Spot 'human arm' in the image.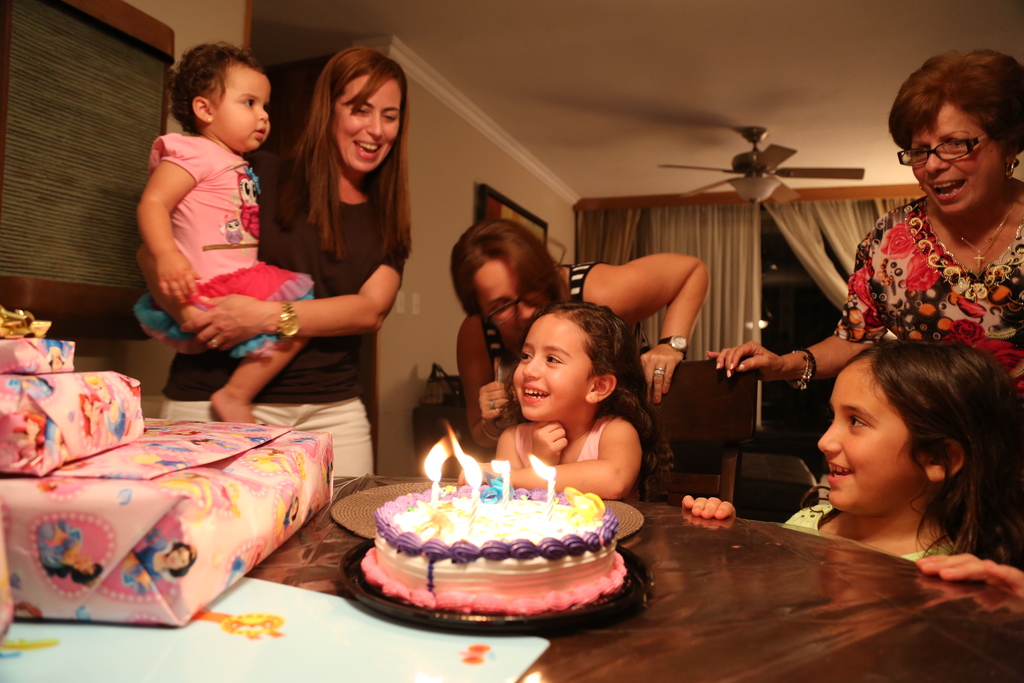
'human arm' found at 591, 244, 706, 404.
